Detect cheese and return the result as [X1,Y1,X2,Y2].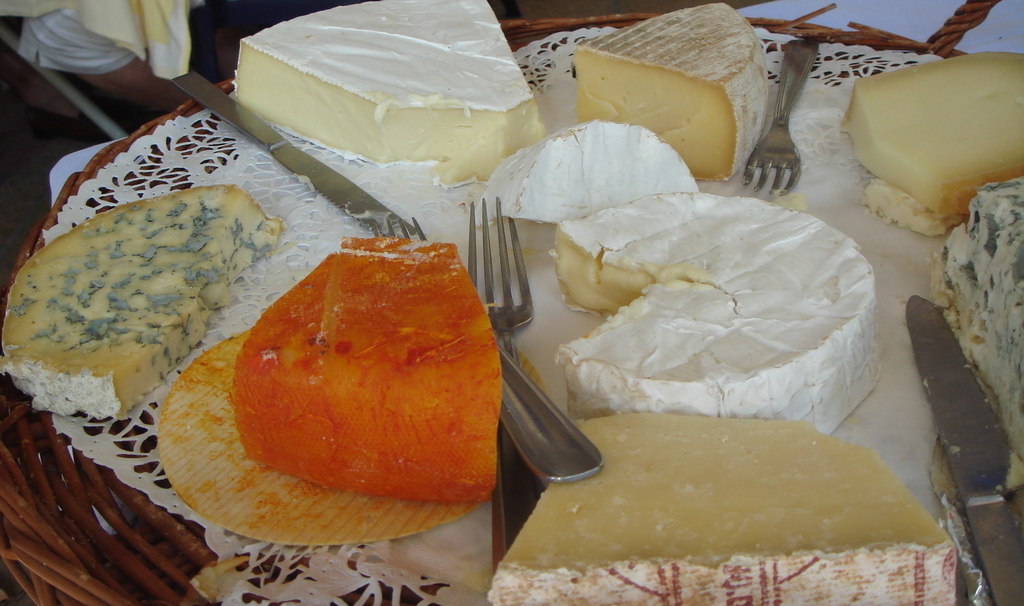
[575,1,771,182].
